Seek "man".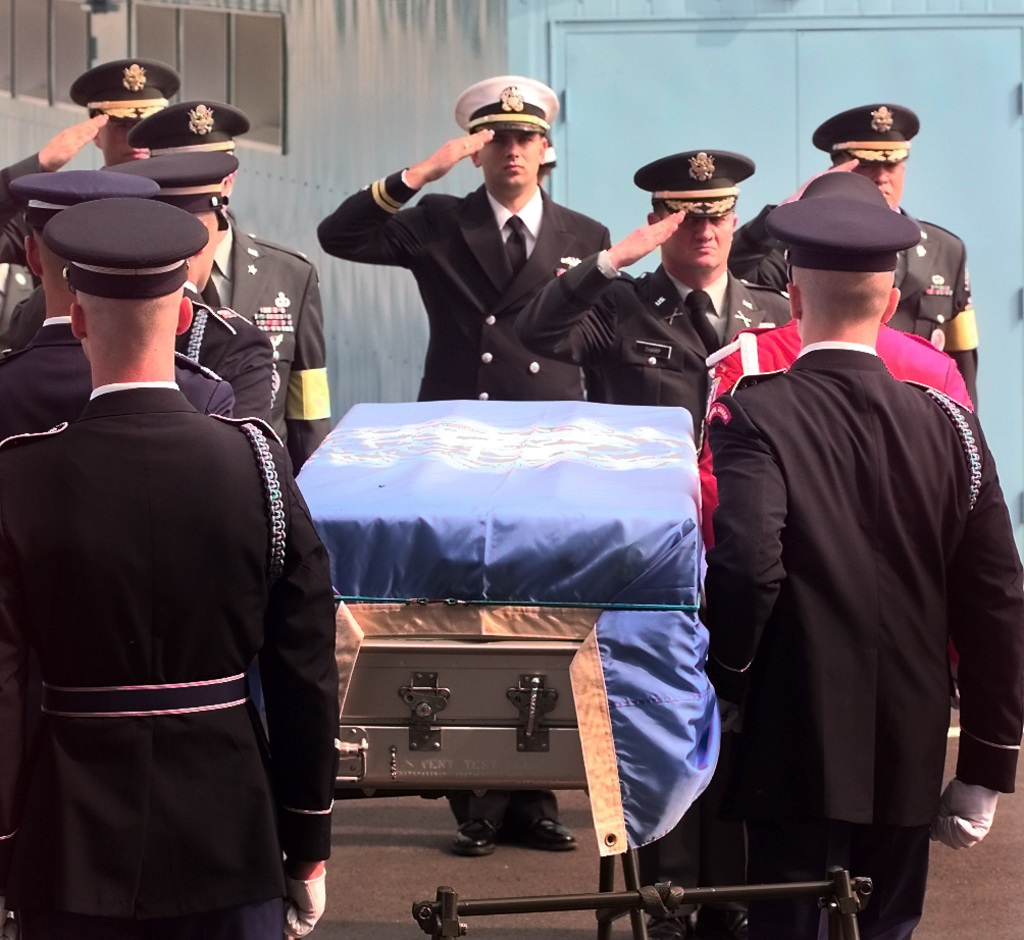
rect(0, 170, 231, 451).
